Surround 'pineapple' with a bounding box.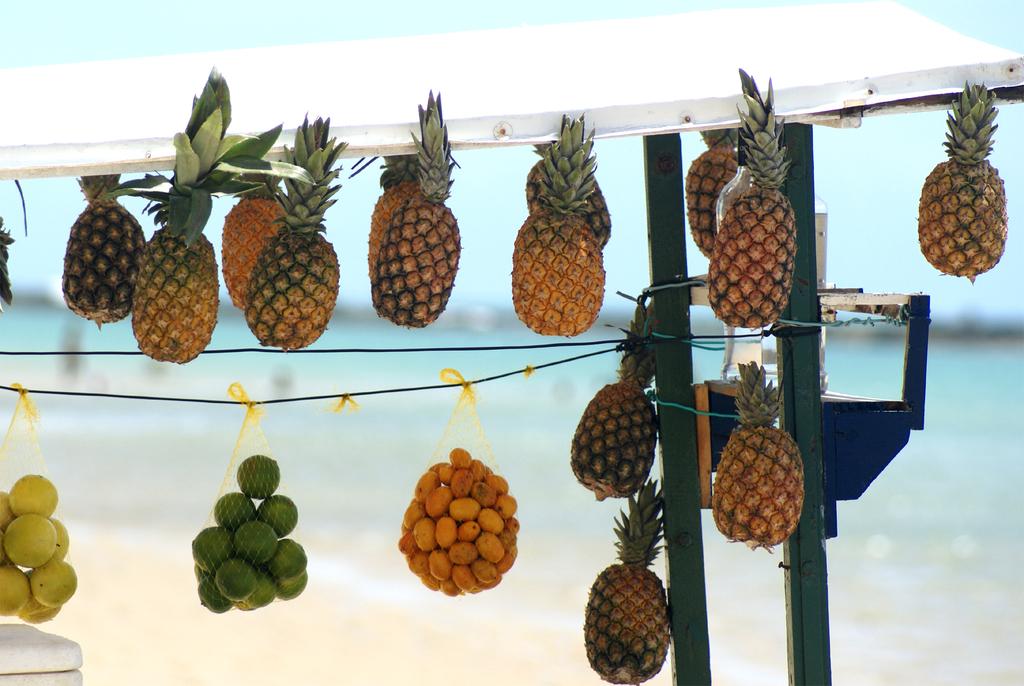
bbox(707, 358, 806, 550).
